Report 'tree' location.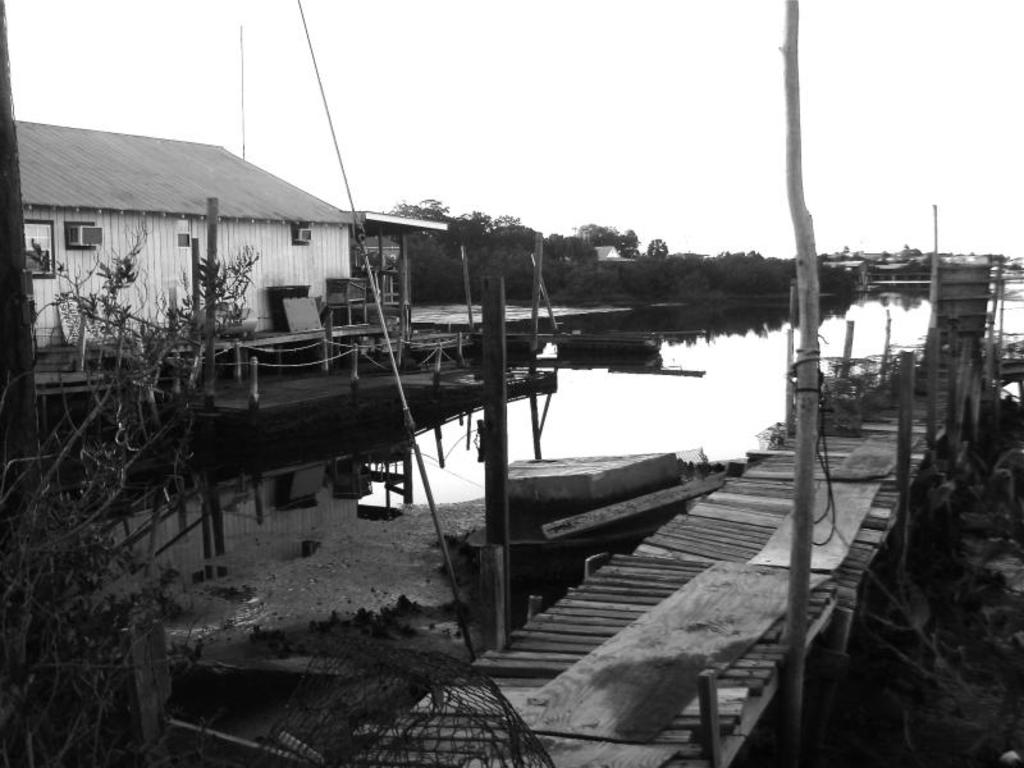
Report: <region>20, 202, 271, 695</region>.
